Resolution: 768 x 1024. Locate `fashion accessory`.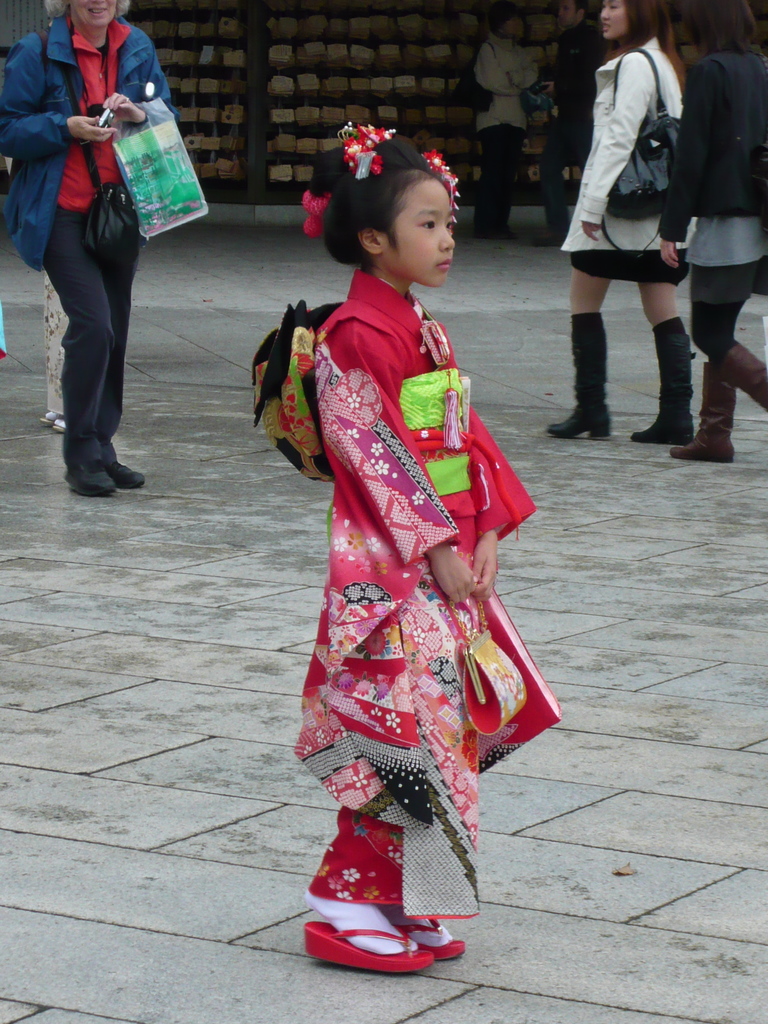
{"left": 112, "top": 452, "right": 152, "bottom": 486}.
